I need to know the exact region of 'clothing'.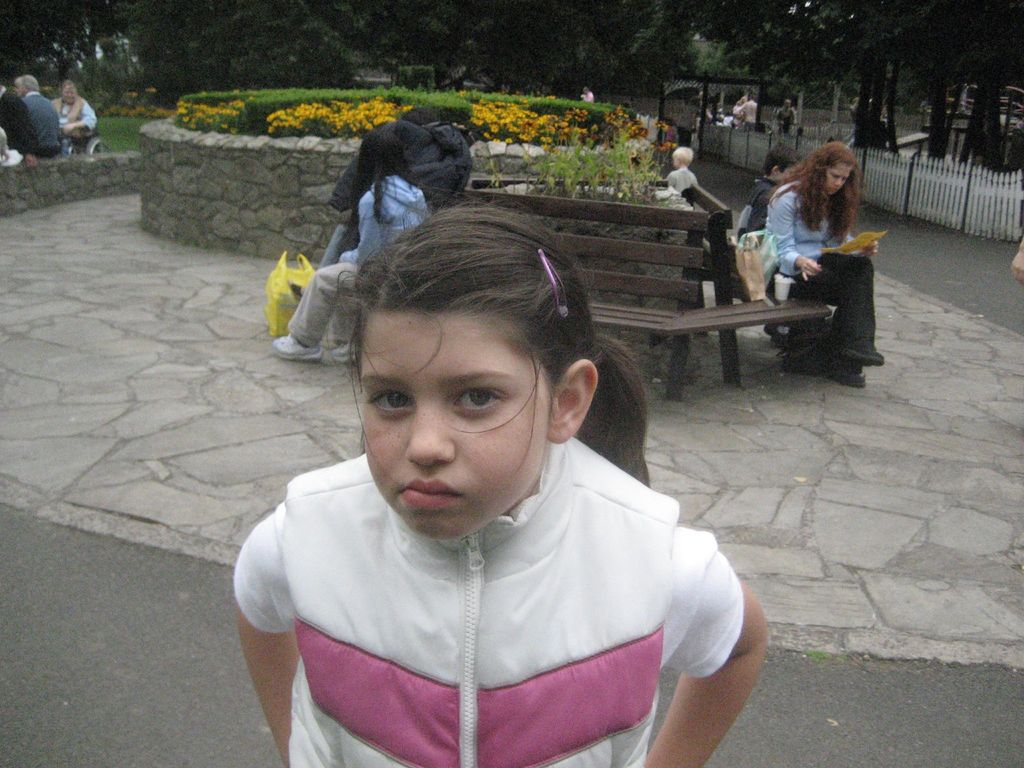
Region: region(24, 89, 56, 158).
